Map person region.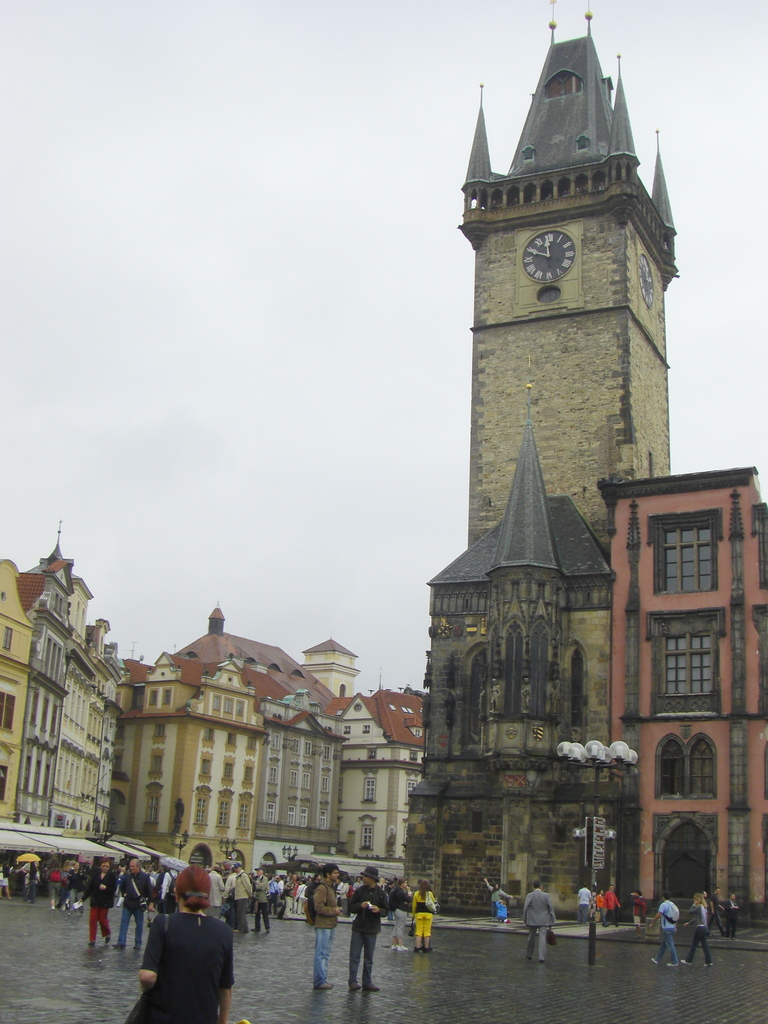
Mapped to Rect(625, 888, 639, 921).
